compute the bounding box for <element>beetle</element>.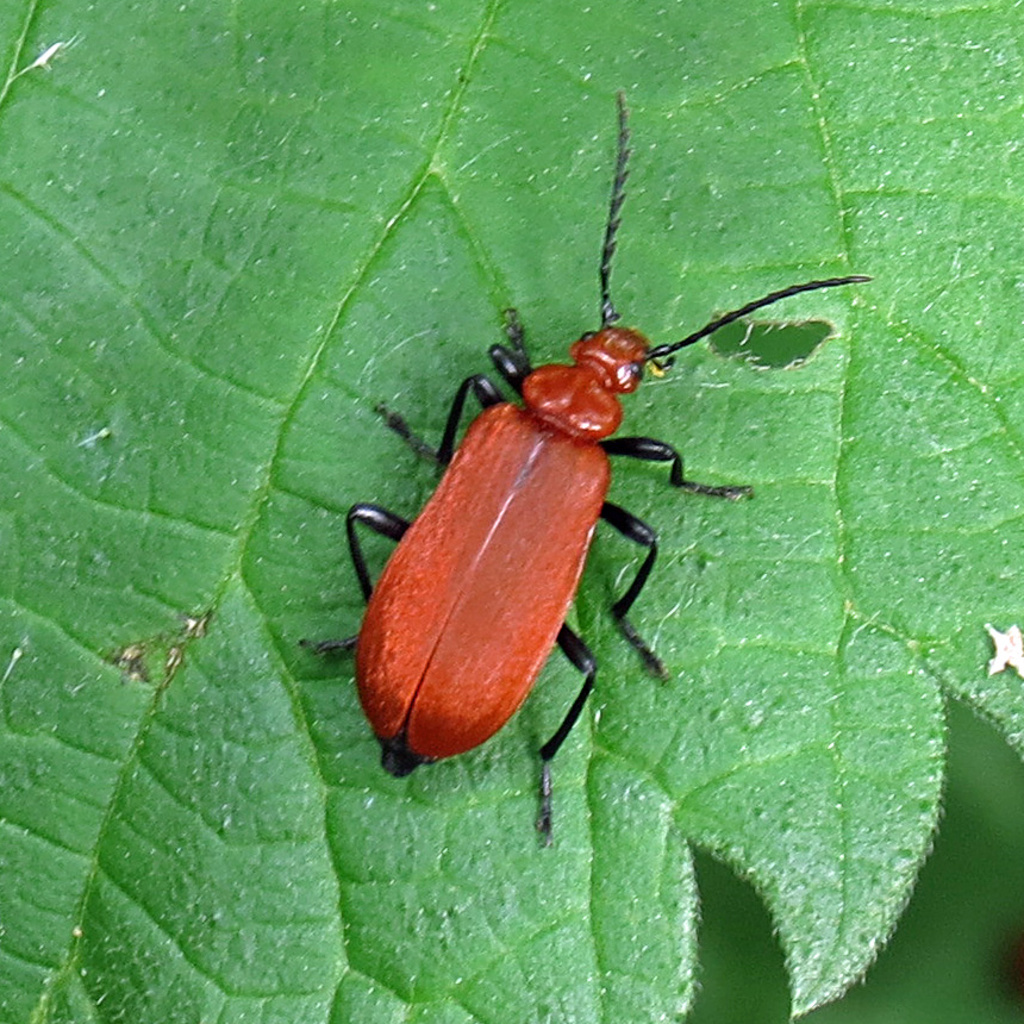
(291, 100, 844, 847).
